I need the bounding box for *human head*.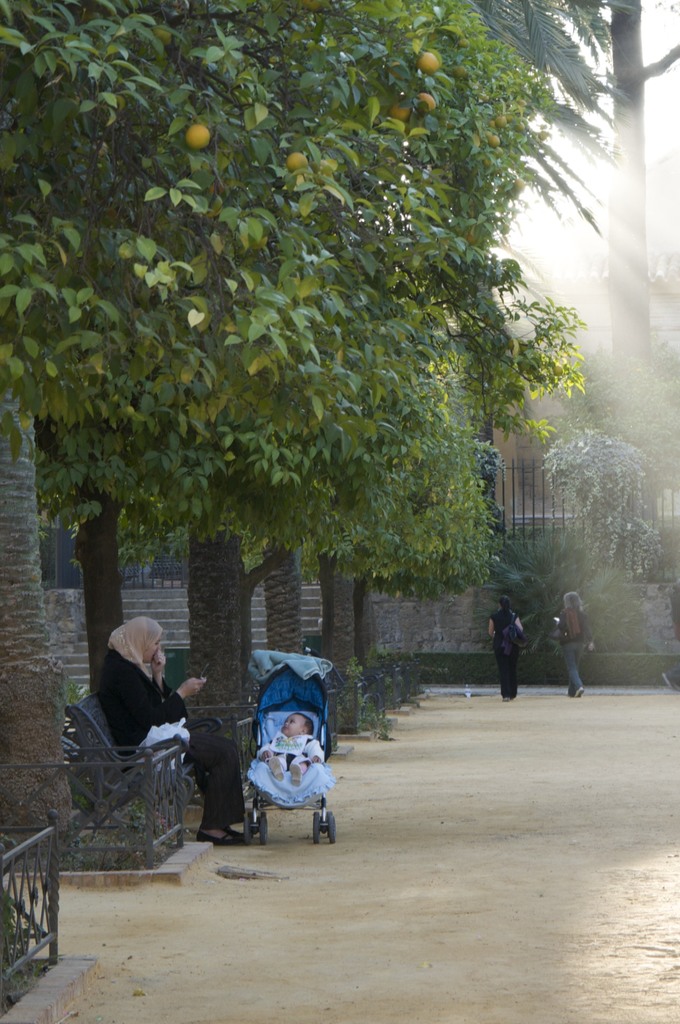
Here it is: BBox(497, 595, 511, 607).
